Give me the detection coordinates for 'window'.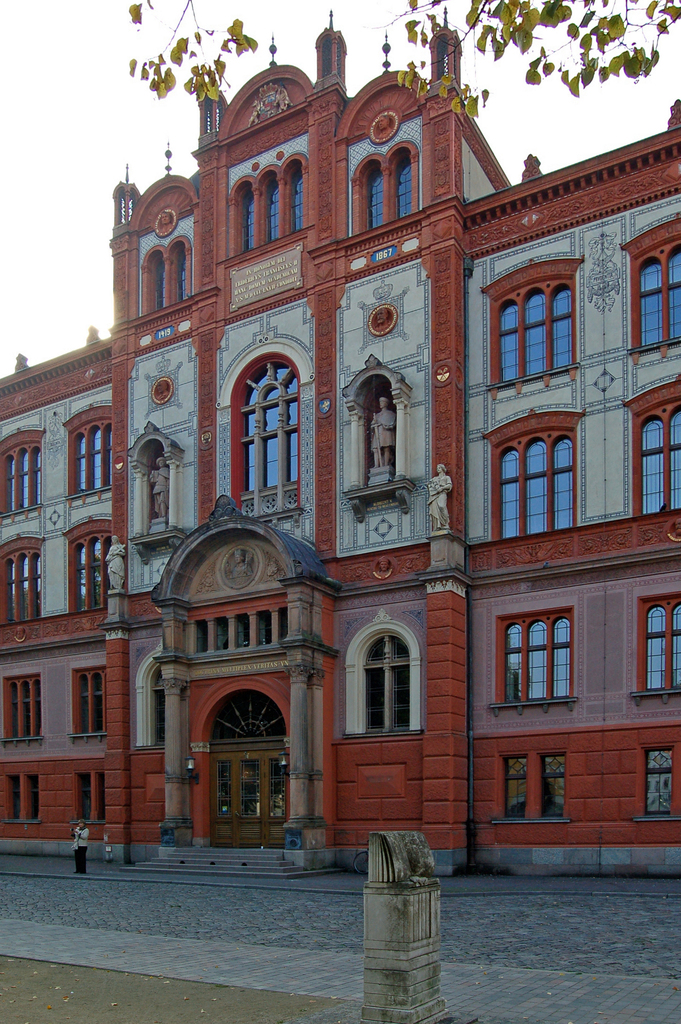
63:758:112:827.
